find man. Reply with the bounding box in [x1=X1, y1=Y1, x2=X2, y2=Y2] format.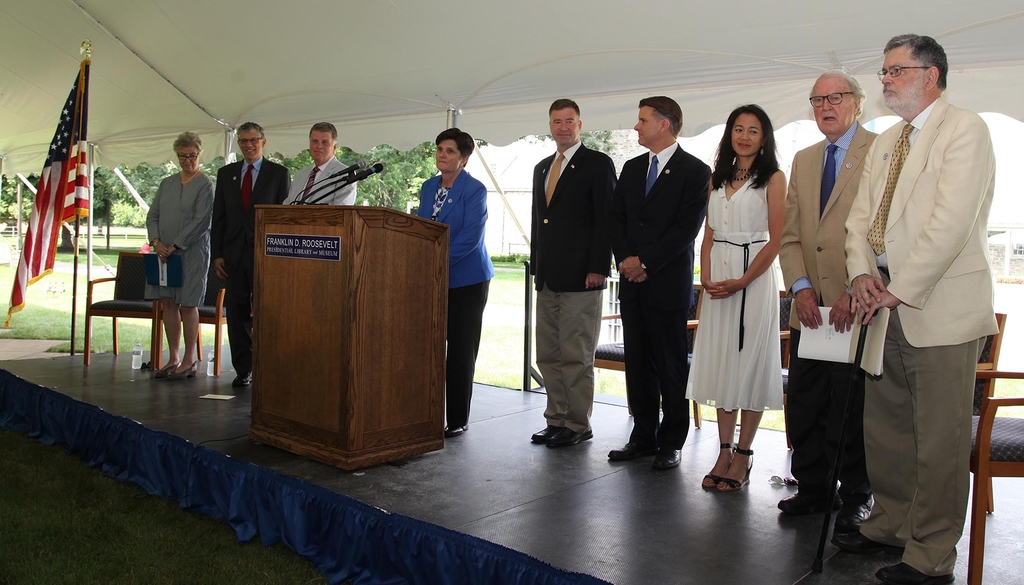
[x1=778, y1=65, x2=878, y2=544].
